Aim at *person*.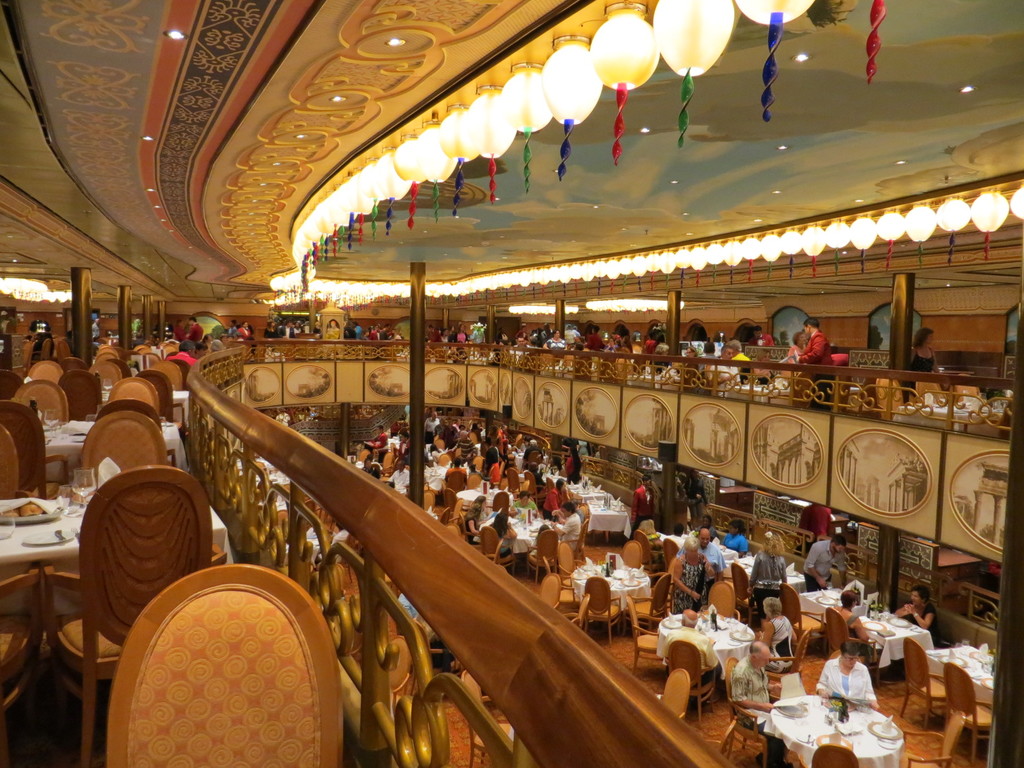
Aimed at 350/323/361/340.
